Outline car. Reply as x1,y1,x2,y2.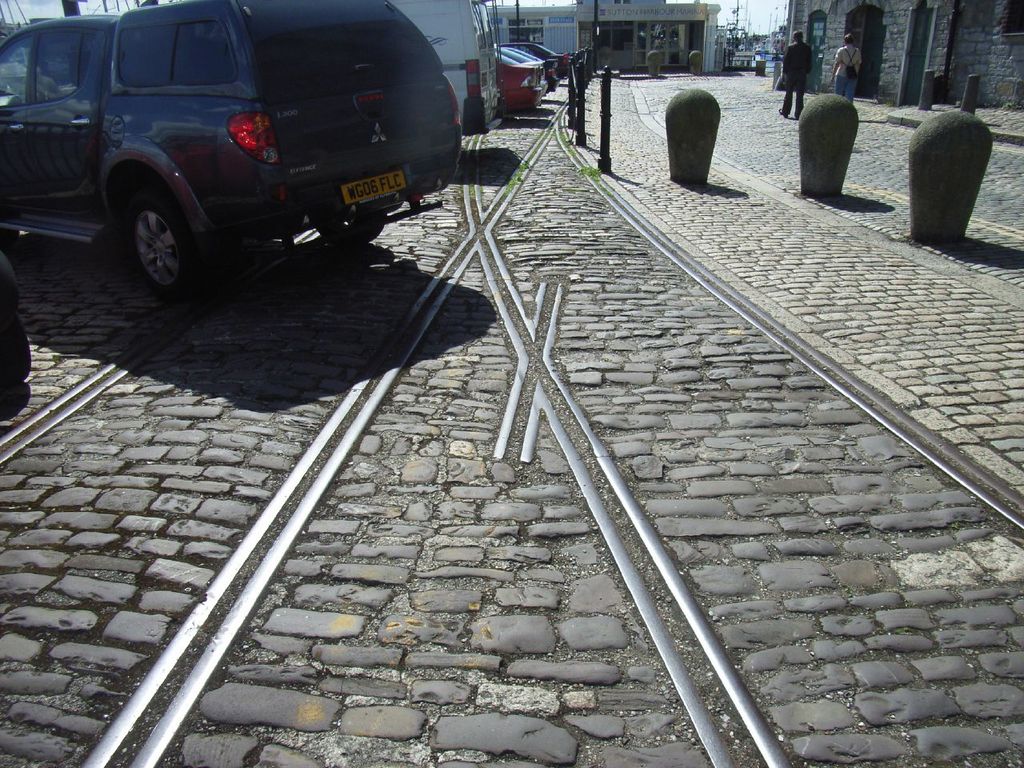
501,46,562,94.
